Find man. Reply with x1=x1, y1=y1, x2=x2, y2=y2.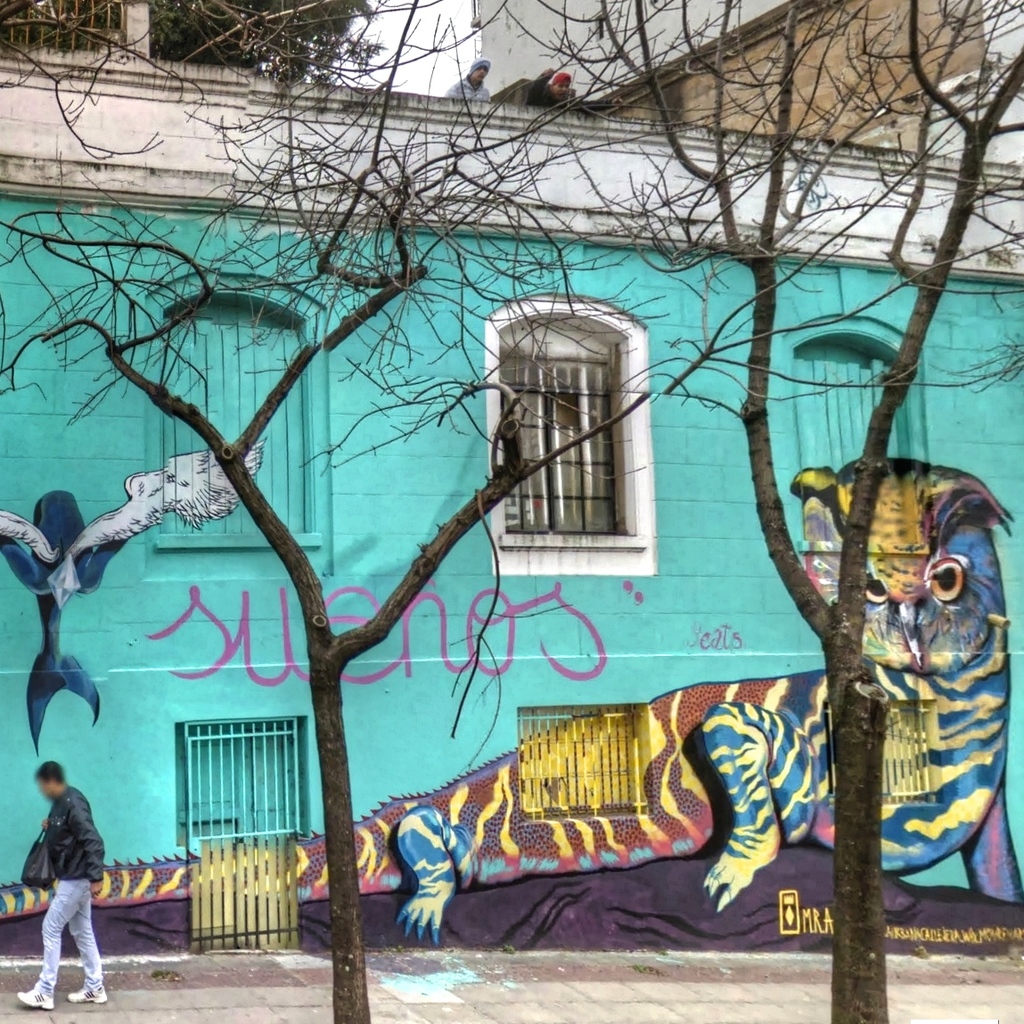
x1=11, y1=761, x2=114, y2=1014.
